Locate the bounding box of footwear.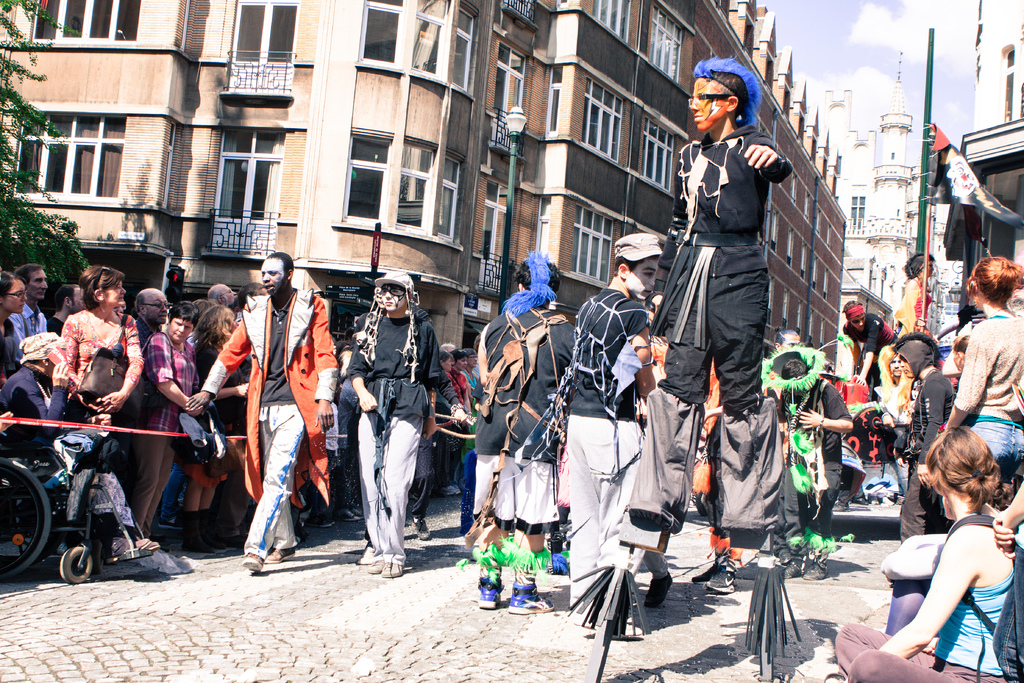
Bounding box: (785, 554, 806, 577).
